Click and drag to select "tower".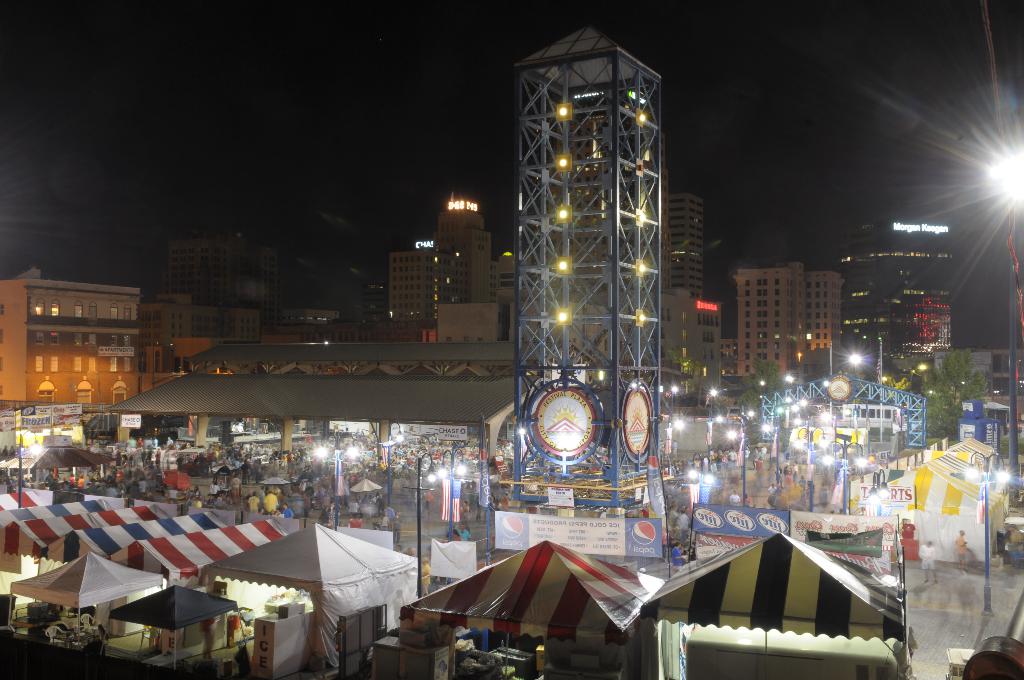
Selection: BBox(434, 186, 499, 296).
